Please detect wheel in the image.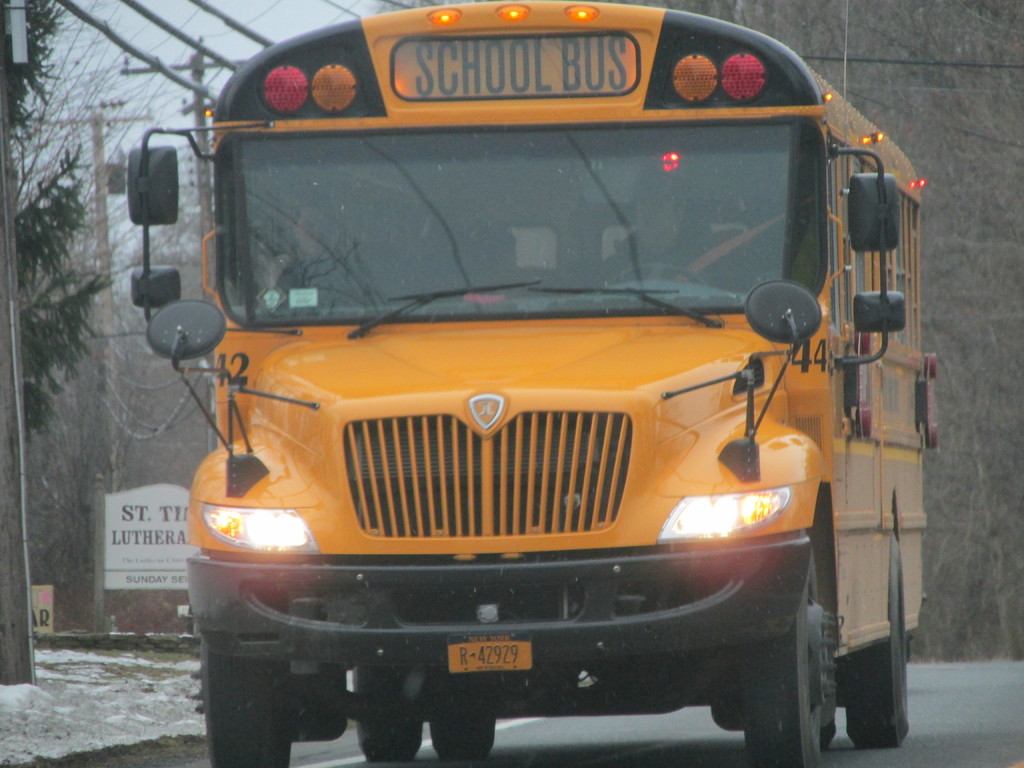
BBox(849, 533, 915, 746).
